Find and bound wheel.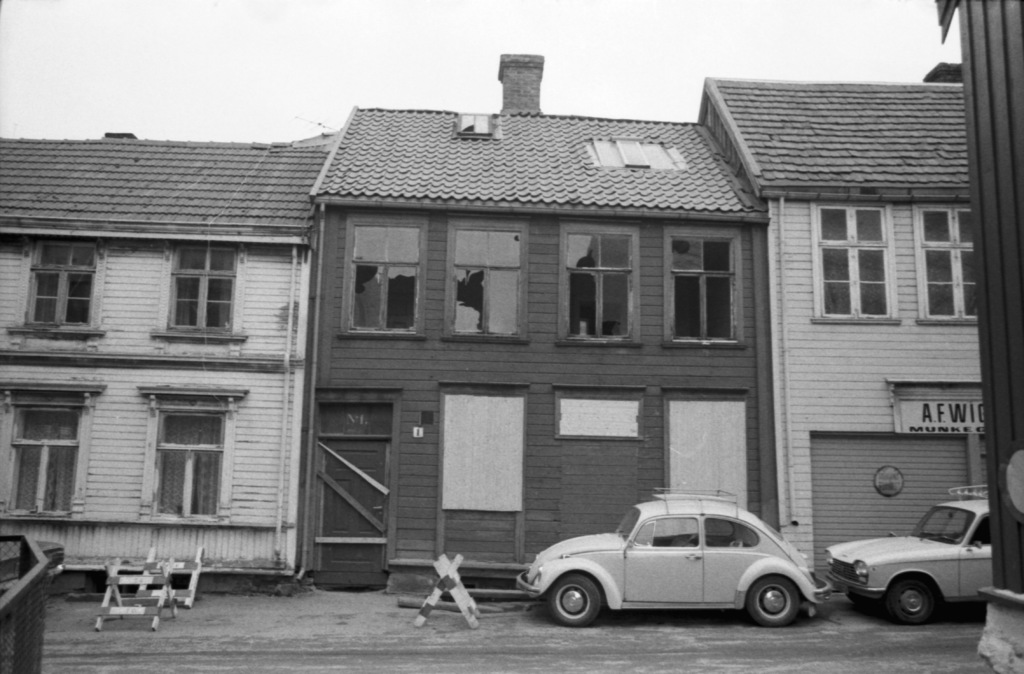
Bound: x1=895 y1=576 x2=932 y2=626.
